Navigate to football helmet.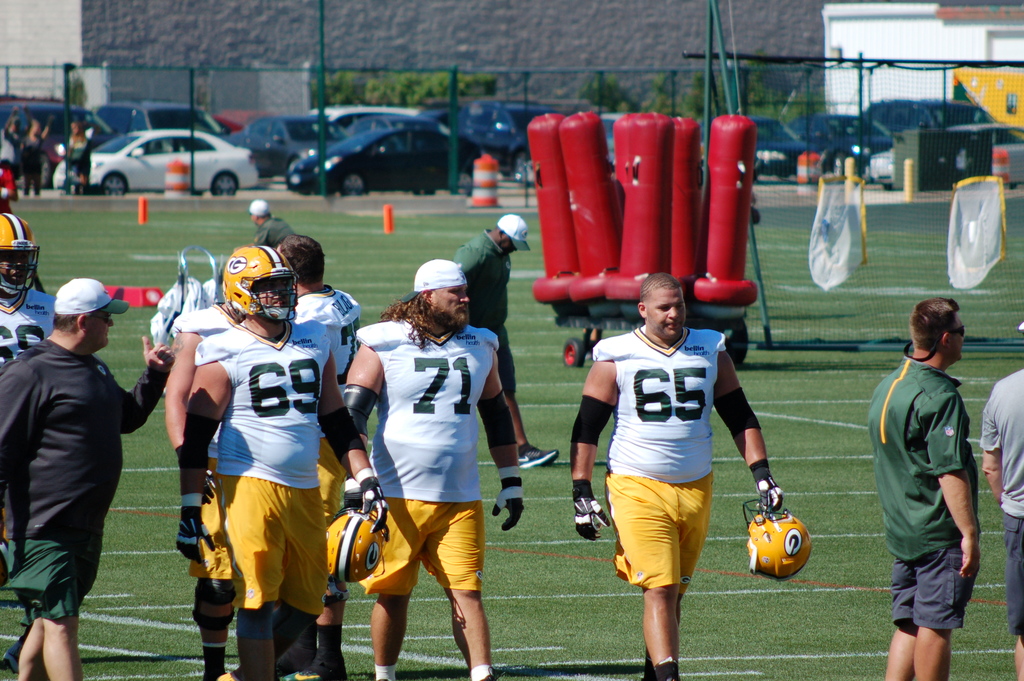
Navigation target: {"x1": 324, "y1": 509, "x2": 385, "y2": 583}.
